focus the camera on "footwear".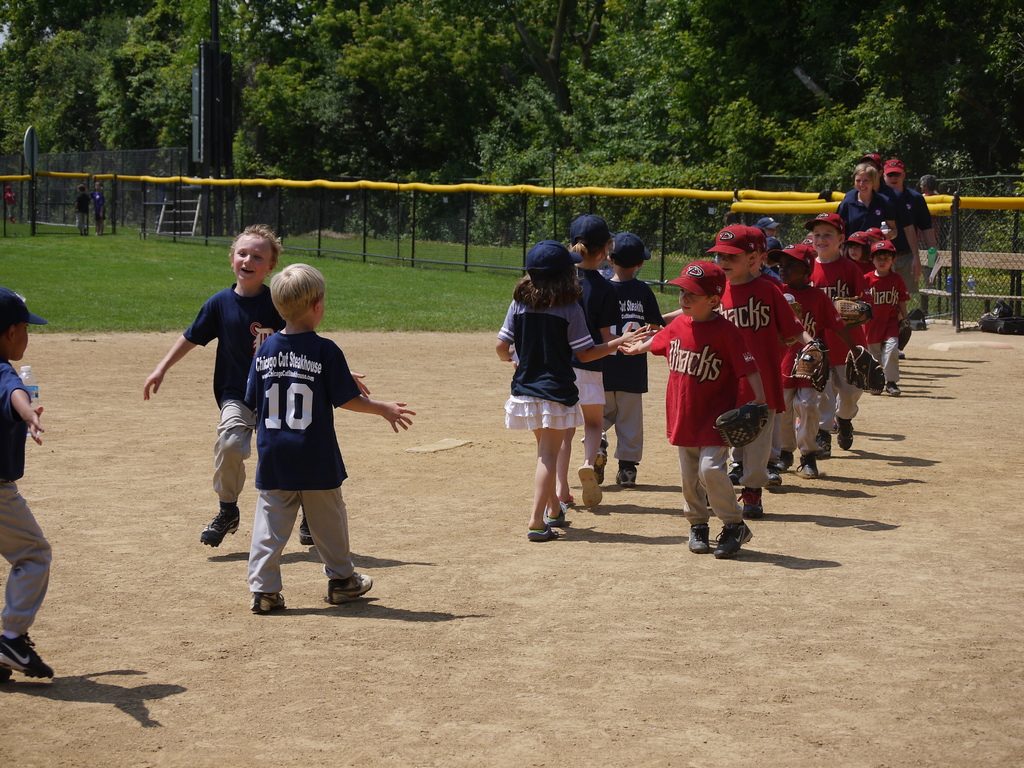
Focus region: rect(893, 352, 906, 360).
